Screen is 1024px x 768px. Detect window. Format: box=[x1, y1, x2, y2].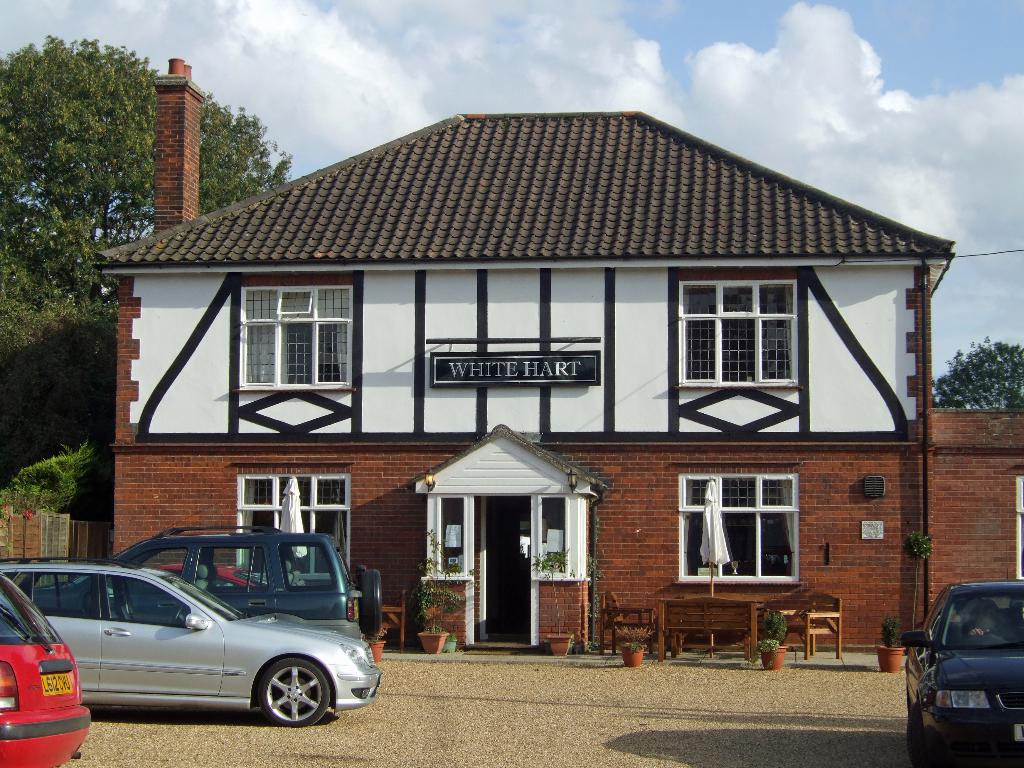
box=[669, 474, 800, 587].
